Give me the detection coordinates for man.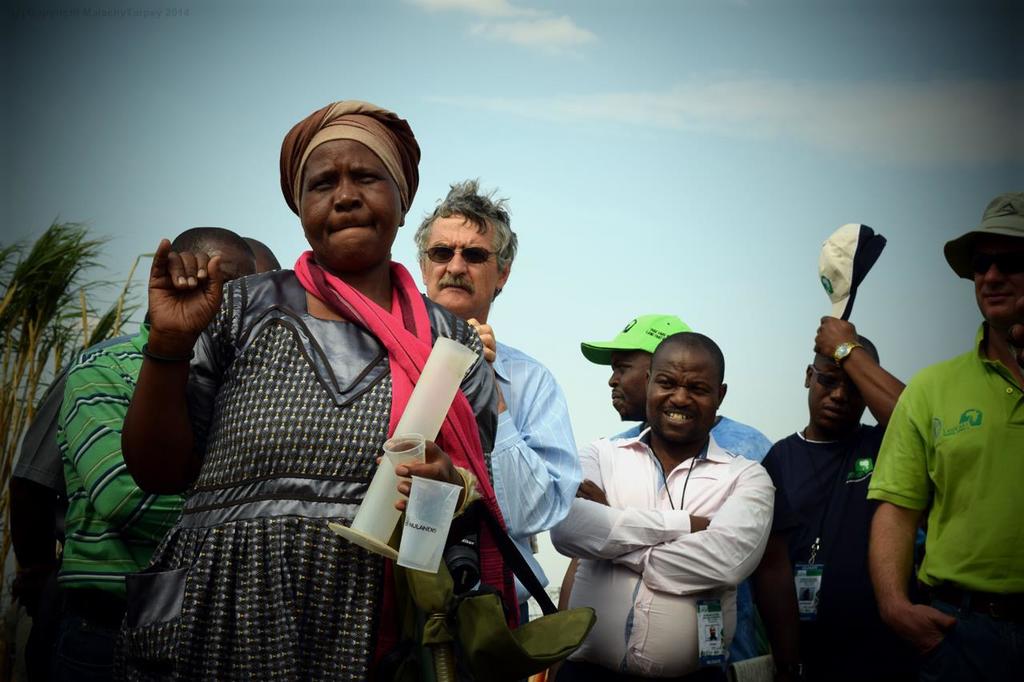
849 217 1021 681.
